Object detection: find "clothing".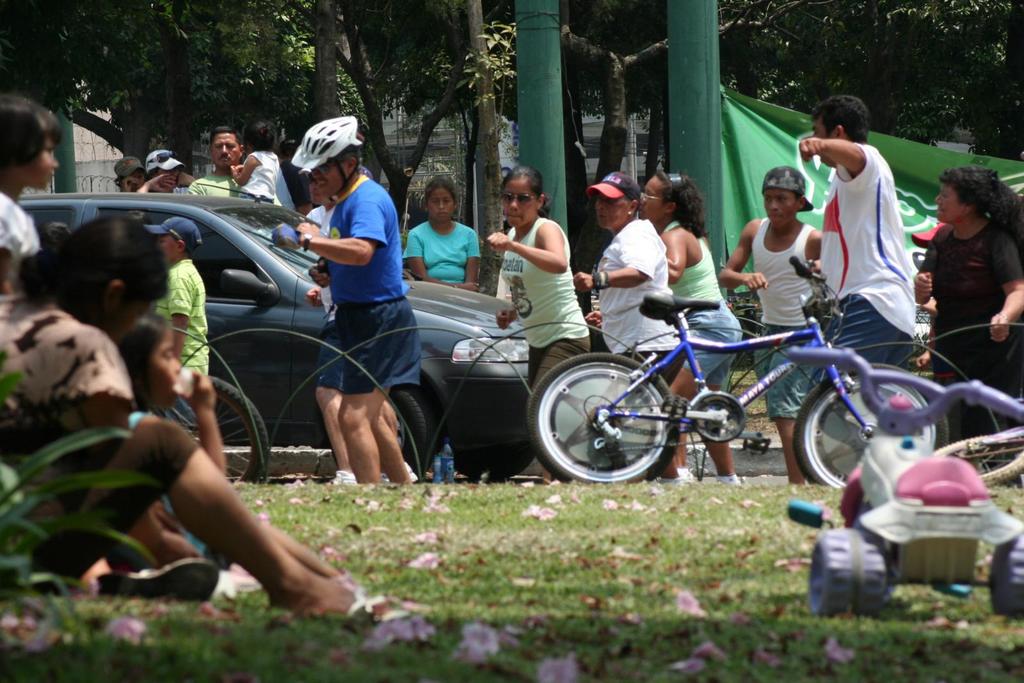
box(312, 207, 347, 390).
